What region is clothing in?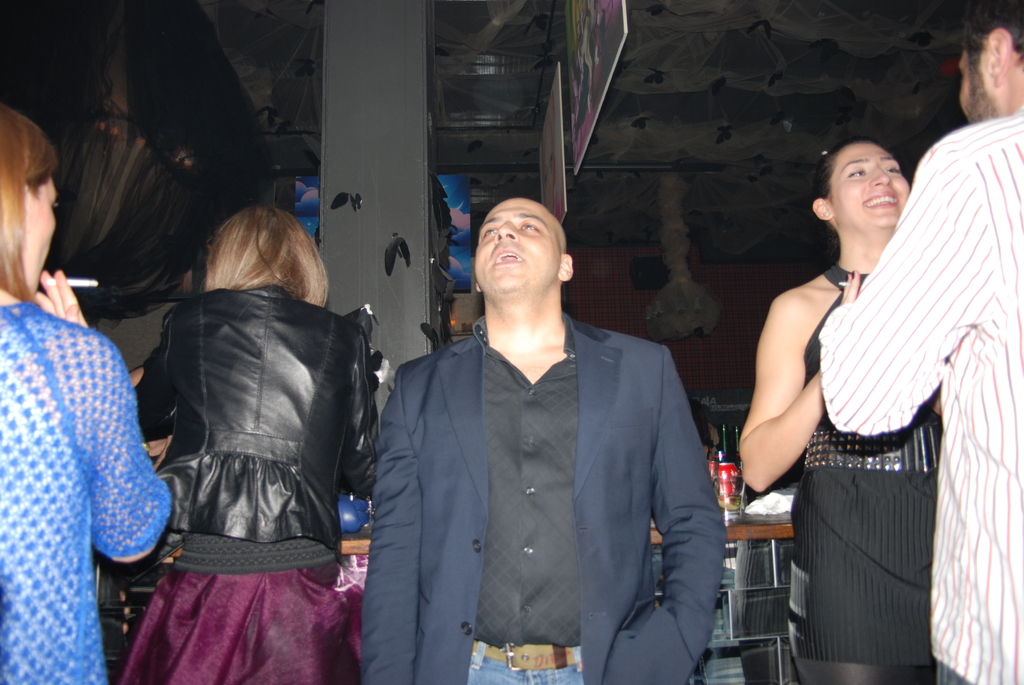
819/100/1023/684.
